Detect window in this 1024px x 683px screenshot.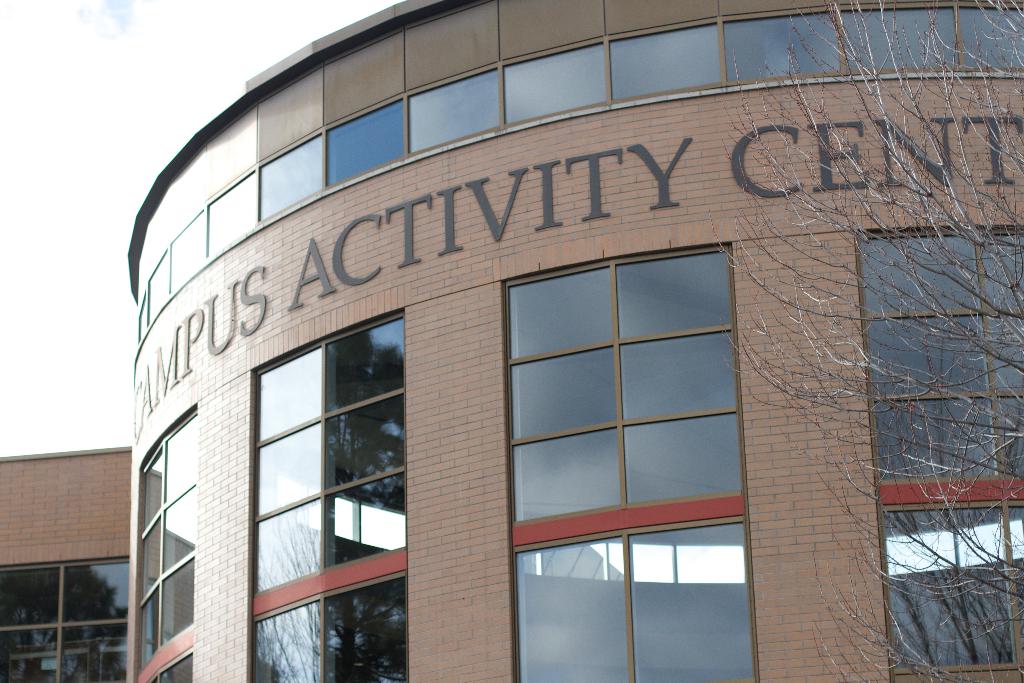
Detection: 863,238,1023,484.
